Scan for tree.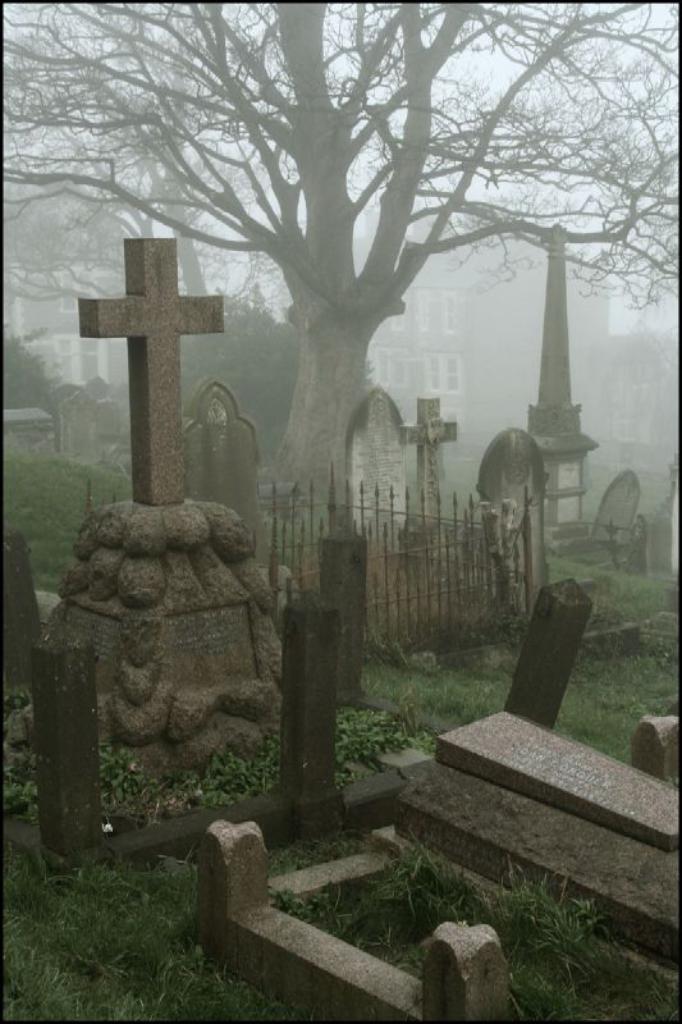
Scan result: box(174, 289, 380, 474).
